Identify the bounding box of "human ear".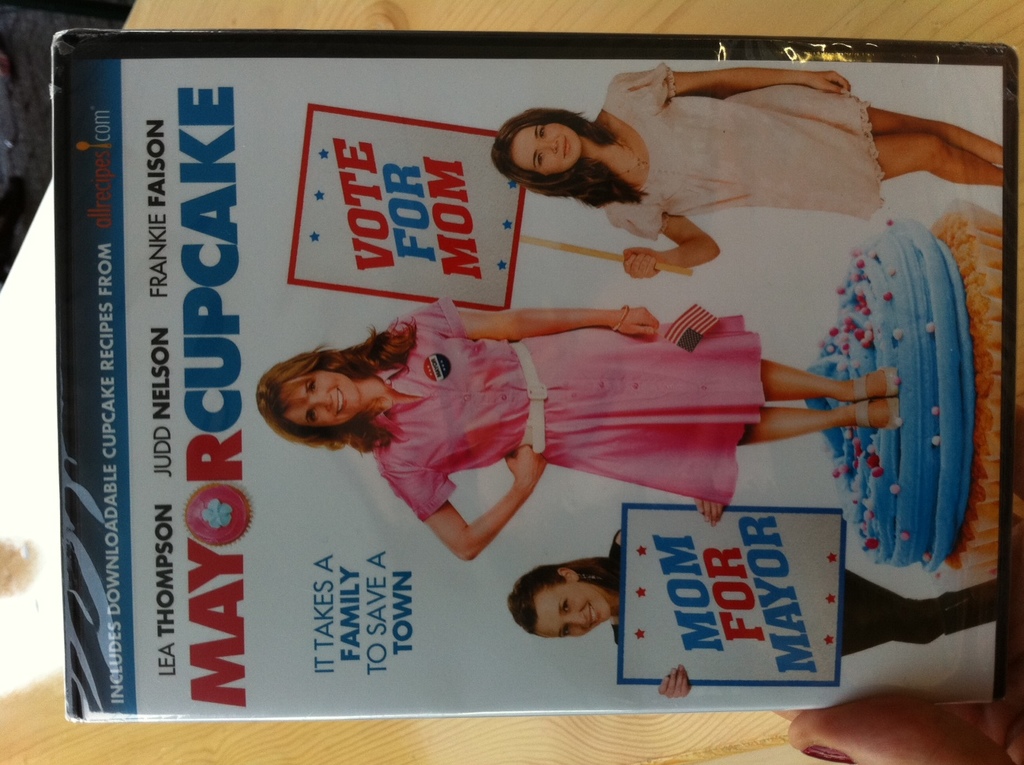
[x1=558, y1=568, x2=579, y2=584].
